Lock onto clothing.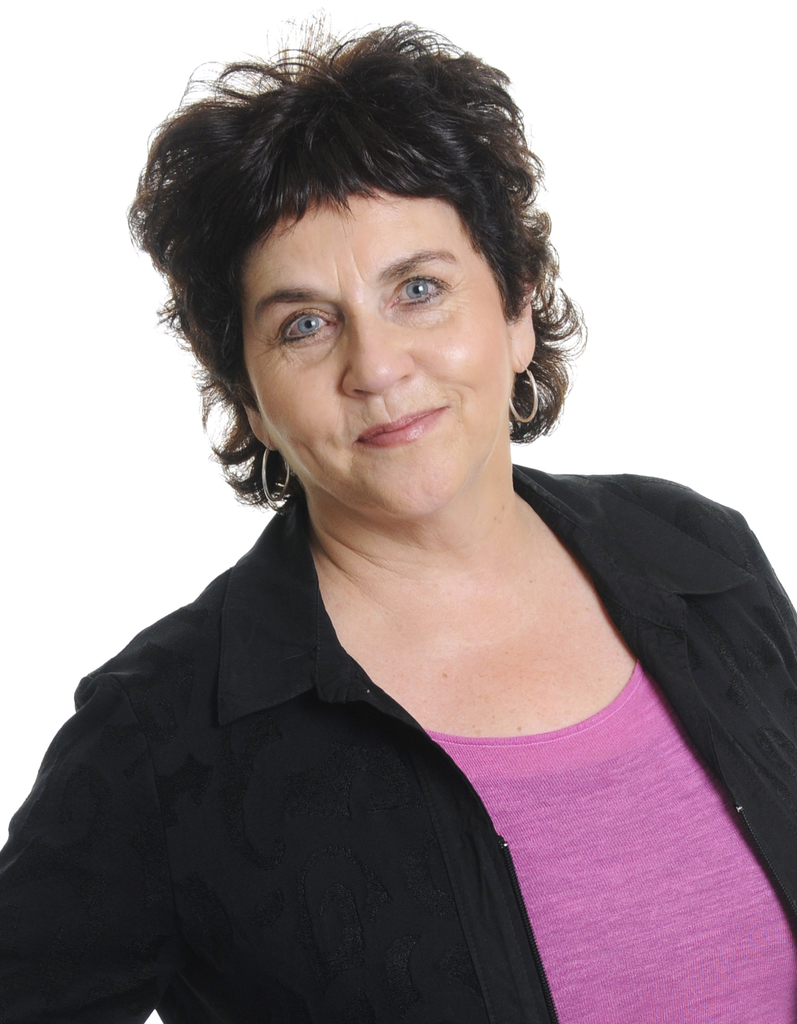
Locked: {"x1": 0, "y1": 455, "x2": 796, "y2": 1023}.
